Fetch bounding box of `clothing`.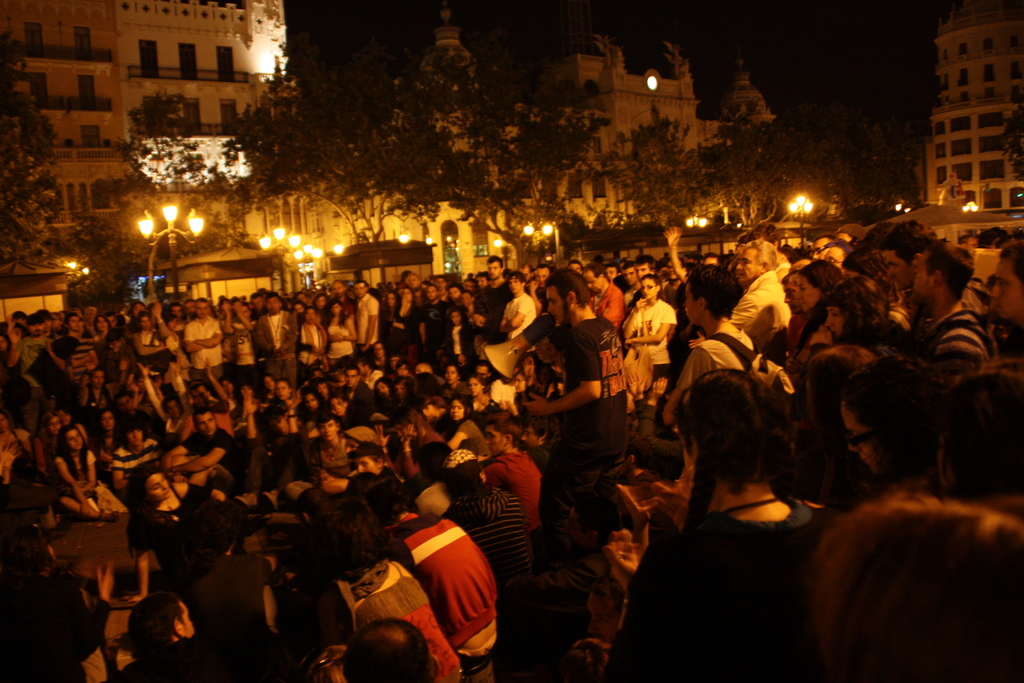
Bbox: rect(610, 487, 840, 682).
